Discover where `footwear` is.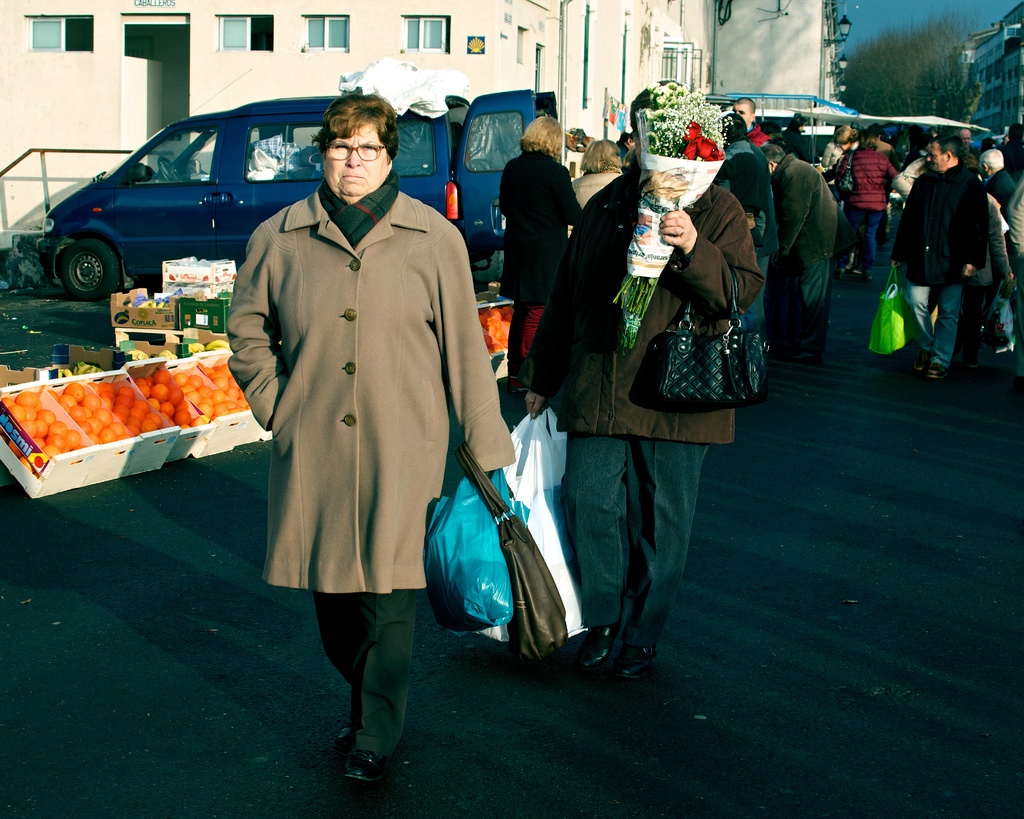
Discovered at rect(333, 697, 367, 753).
